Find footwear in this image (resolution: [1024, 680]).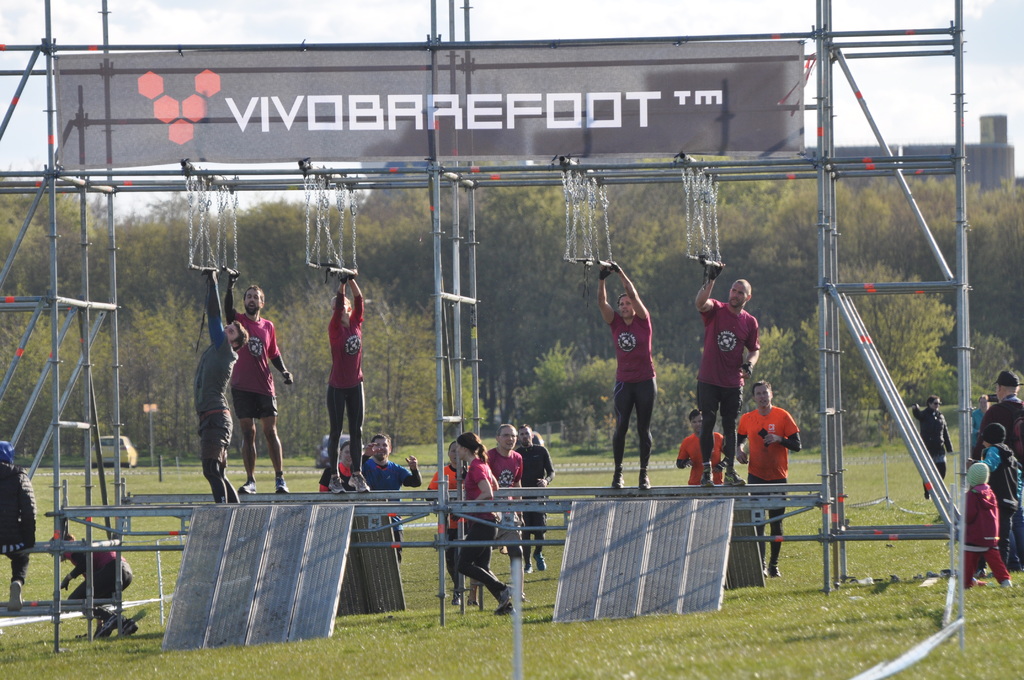
(998, 576, 1013, 588).
